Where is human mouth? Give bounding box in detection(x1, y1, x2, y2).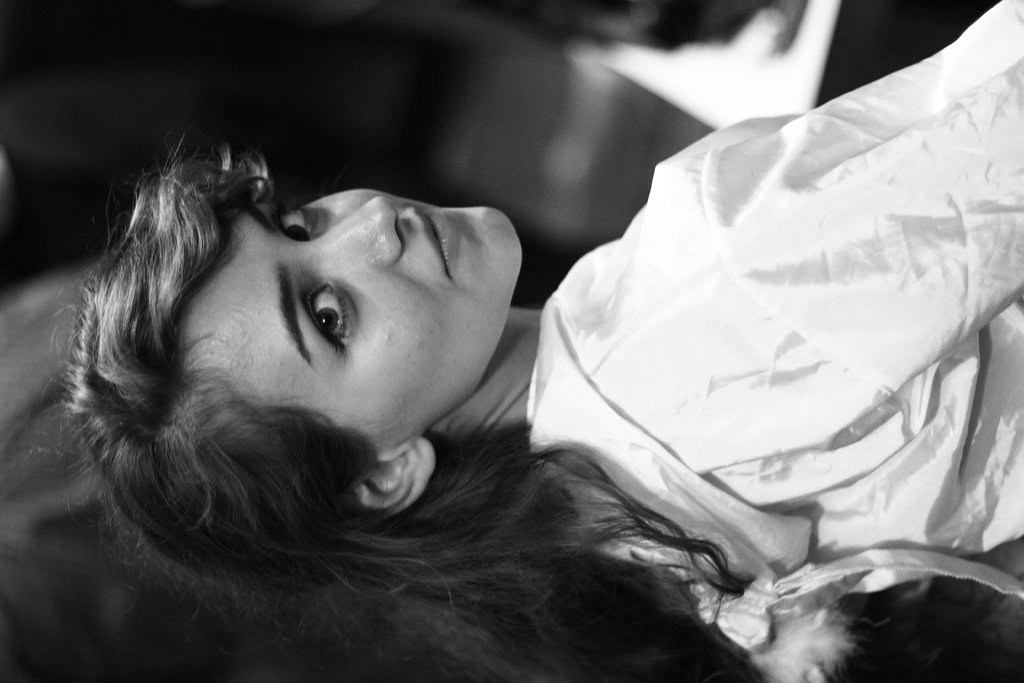
detection(413, 210, 454, 276).
